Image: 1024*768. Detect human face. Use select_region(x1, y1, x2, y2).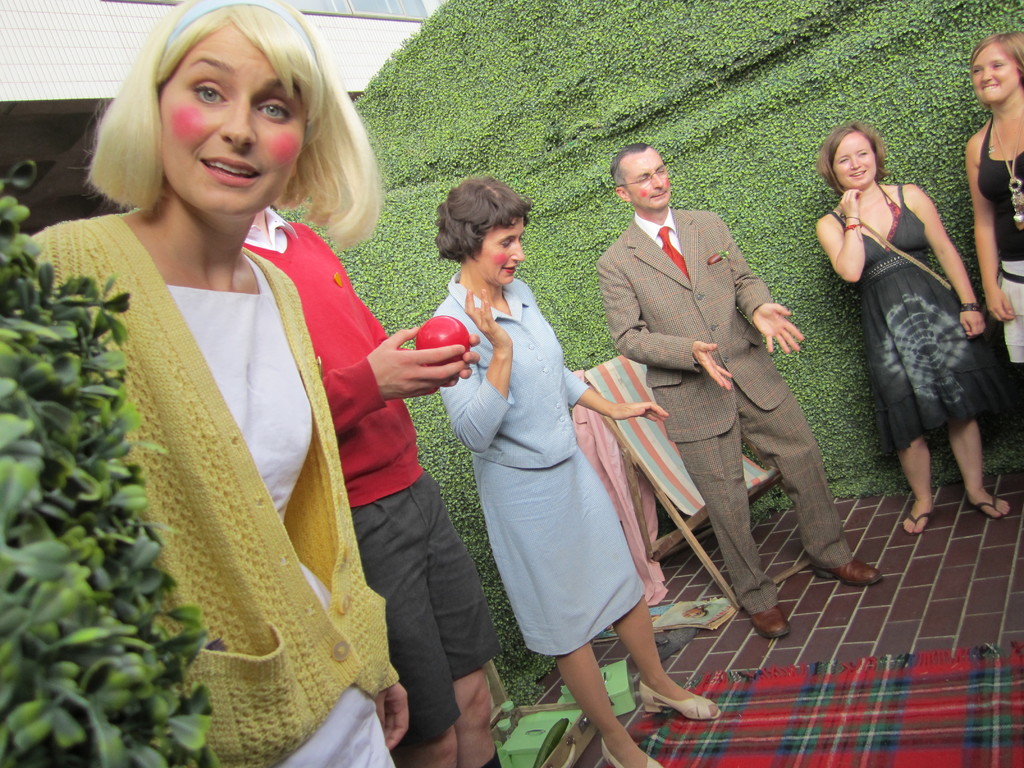
select_region(157, 31, 306, 220).
